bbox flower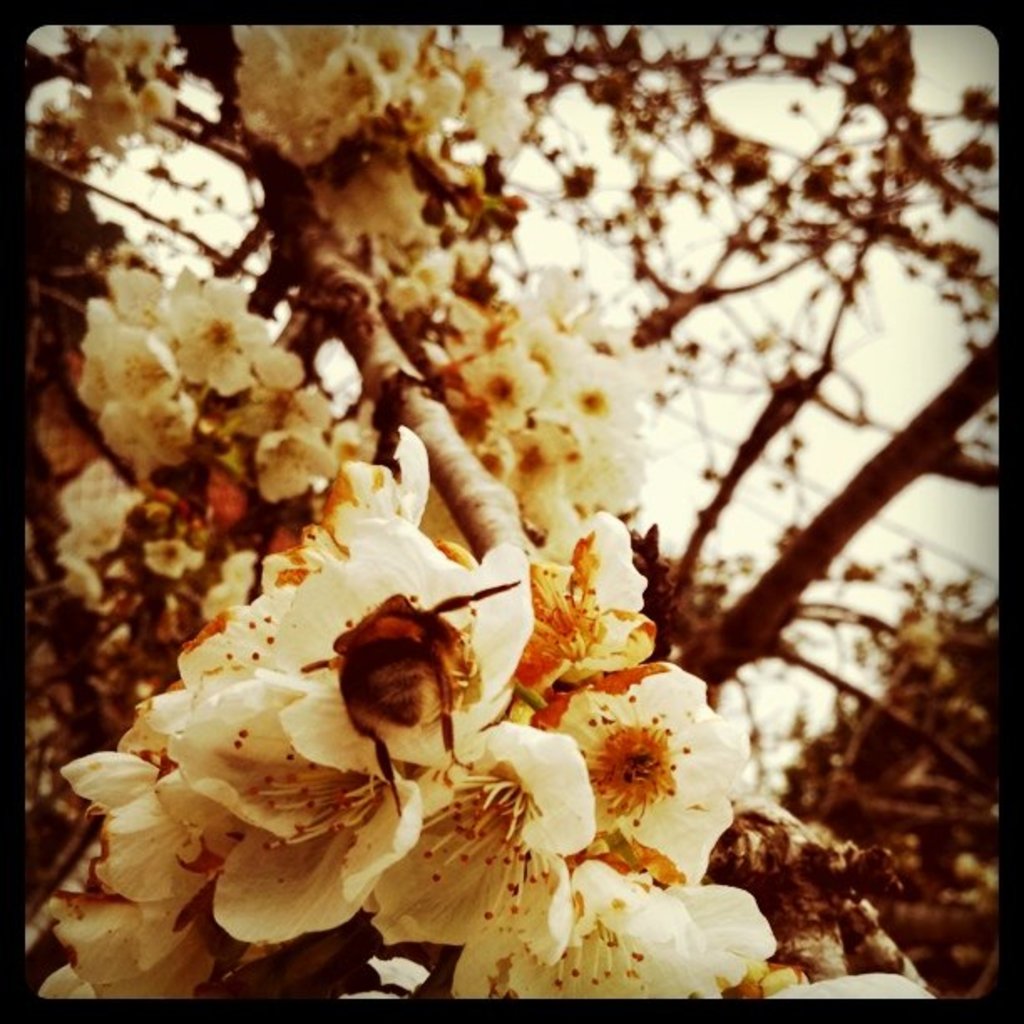
pyautogui.locateOnScreen(567, 711, 708, 837)
